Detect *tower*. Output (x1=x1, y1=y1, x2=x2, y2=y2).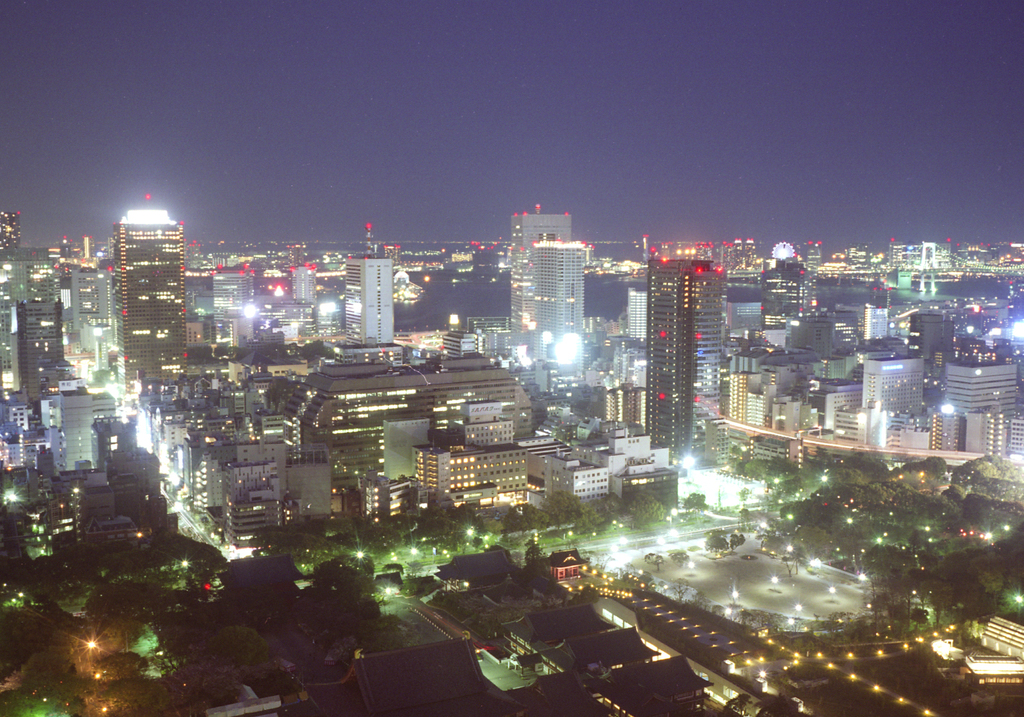
(x1=343, y1=260, x2=398, y2=342).
